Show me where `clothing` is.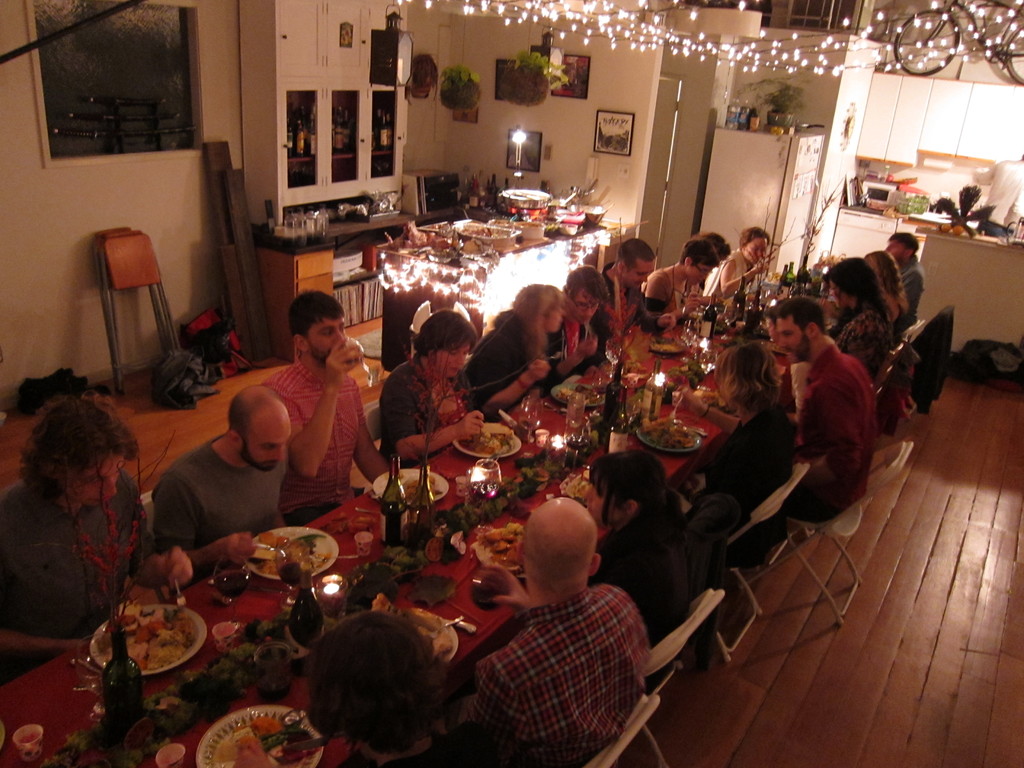
`clothing` is at region(252, 347, 372, 523).
